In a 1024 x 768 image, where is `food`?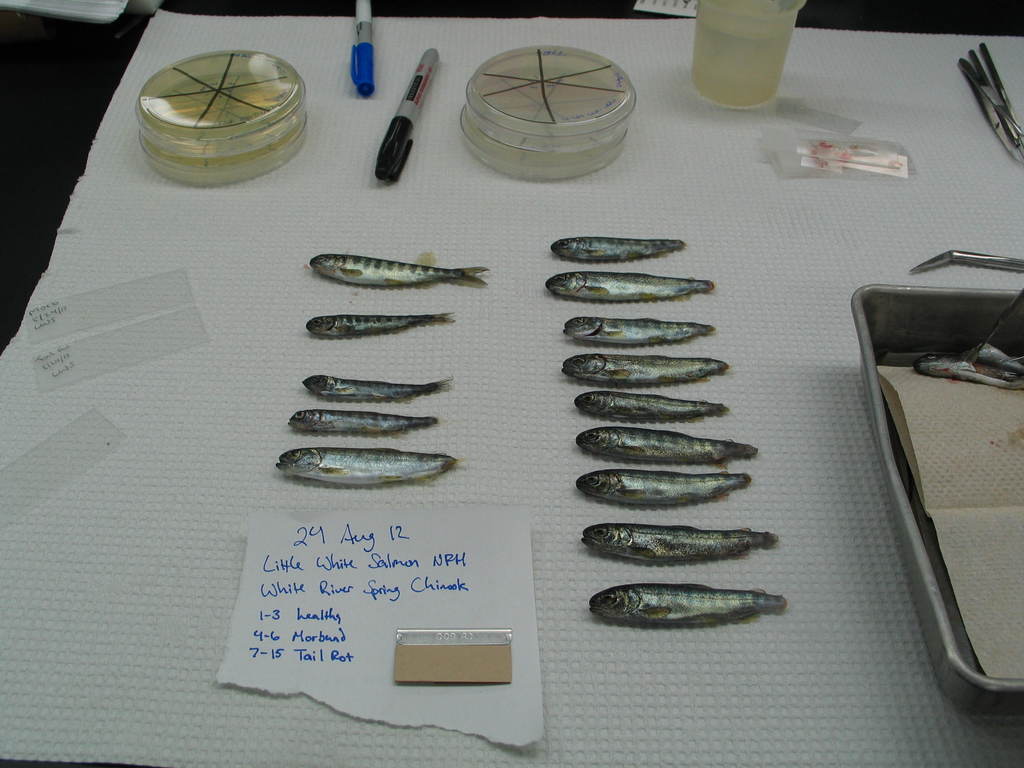
l=561, t=353, r=731, b=383.
